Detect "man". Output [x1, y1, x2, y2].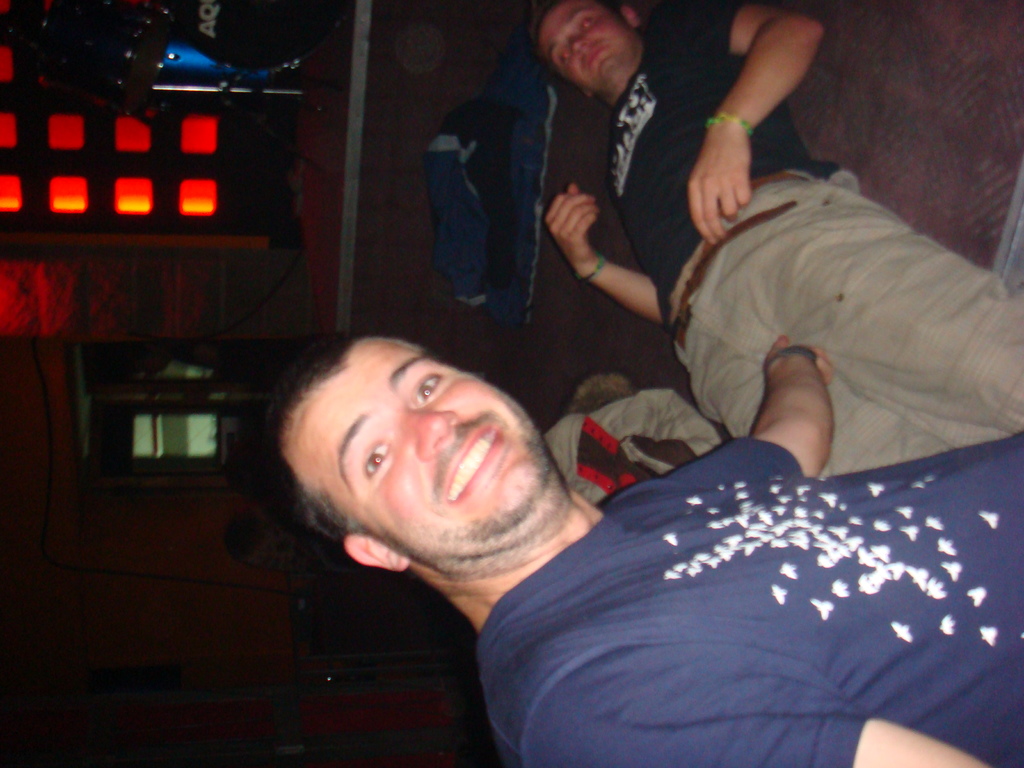
[536, 0, 1023, 483].
